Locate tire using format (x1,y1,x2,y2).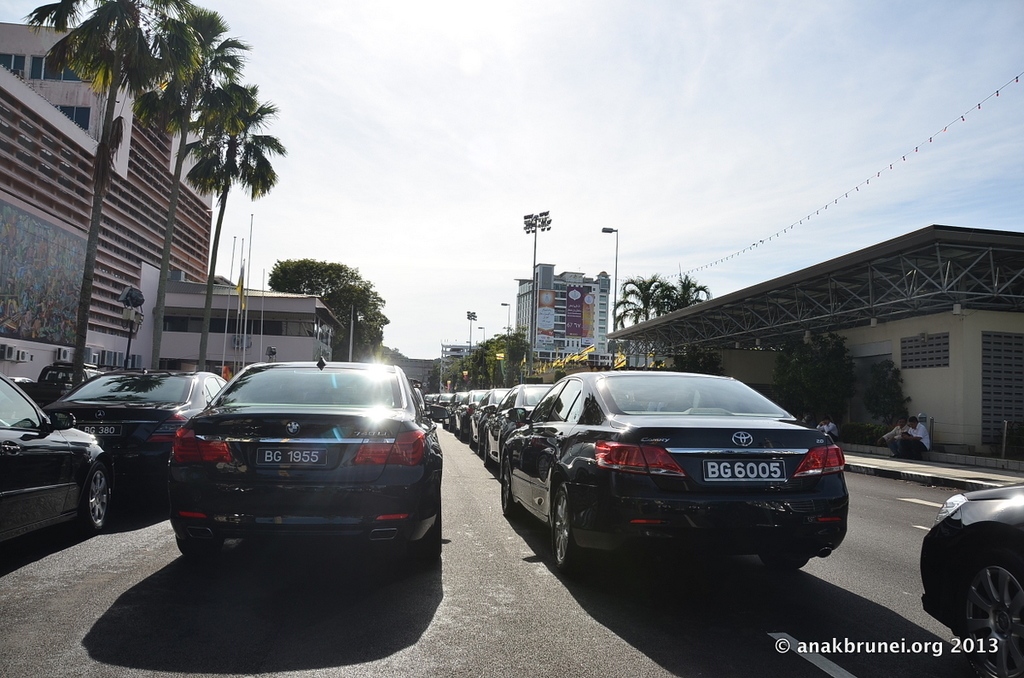
(76,463,115,531).
